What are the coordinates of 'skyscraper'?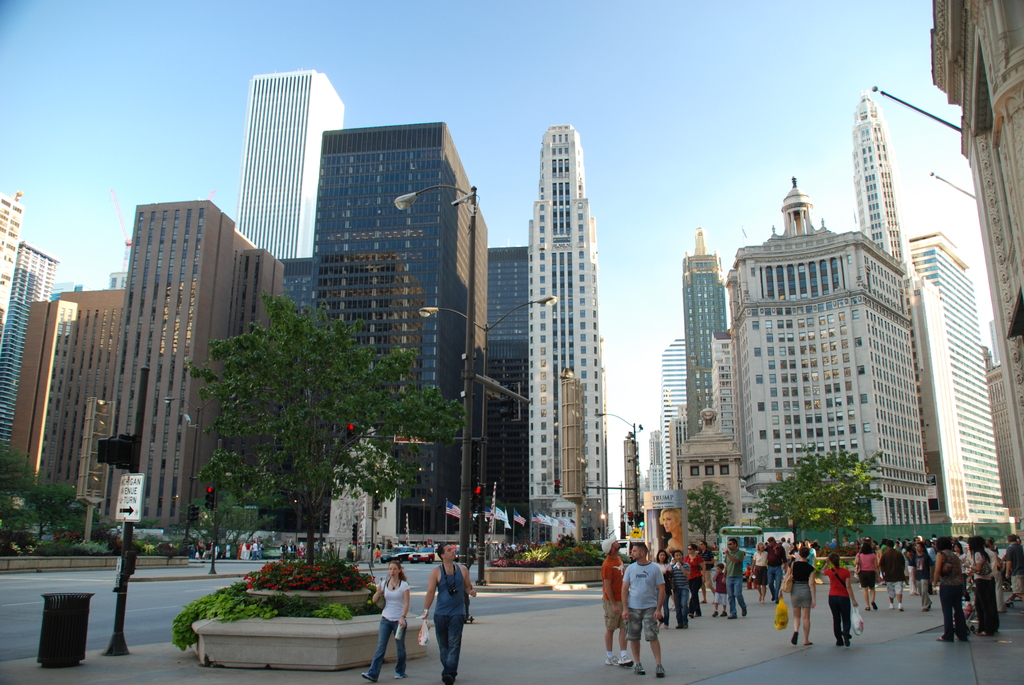
bbox=(659, 331, 687, 495).
